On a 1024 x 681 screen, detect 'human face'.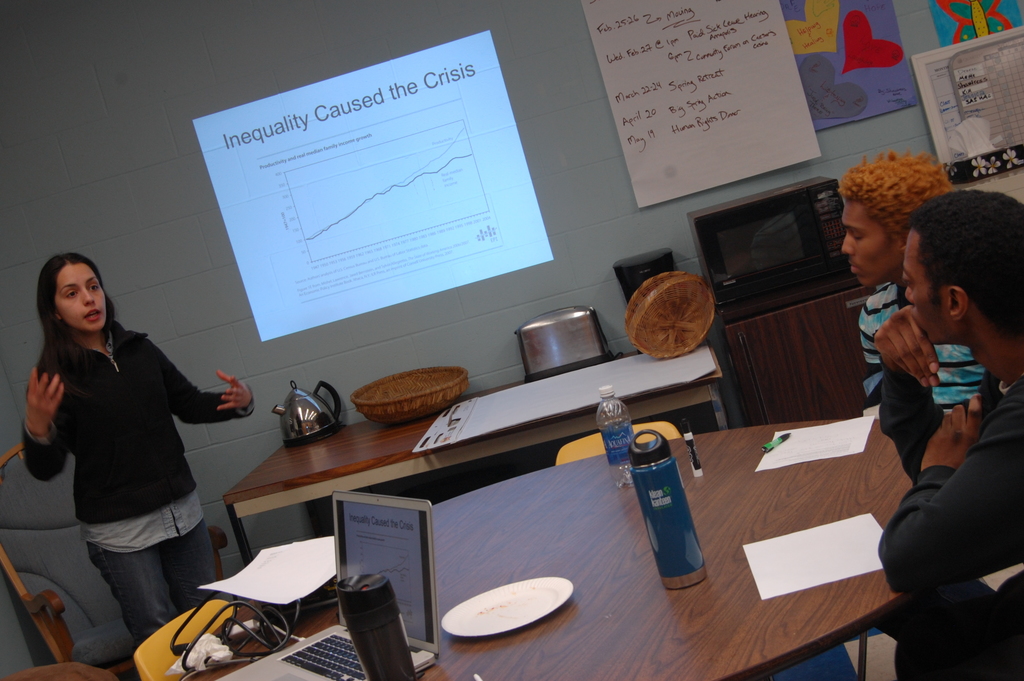
(840, 198, 900, 286).
